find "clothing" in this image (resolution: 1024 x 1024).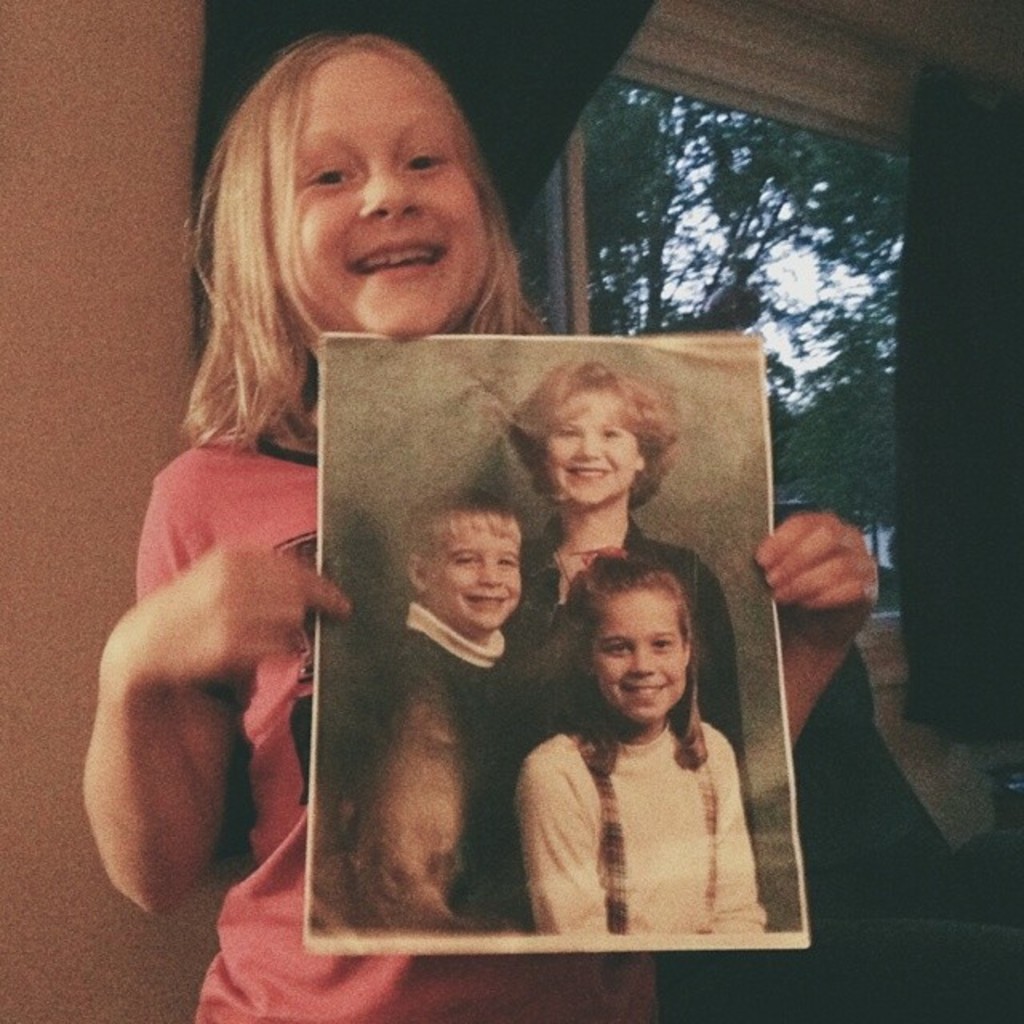
(342,602,523,931).
